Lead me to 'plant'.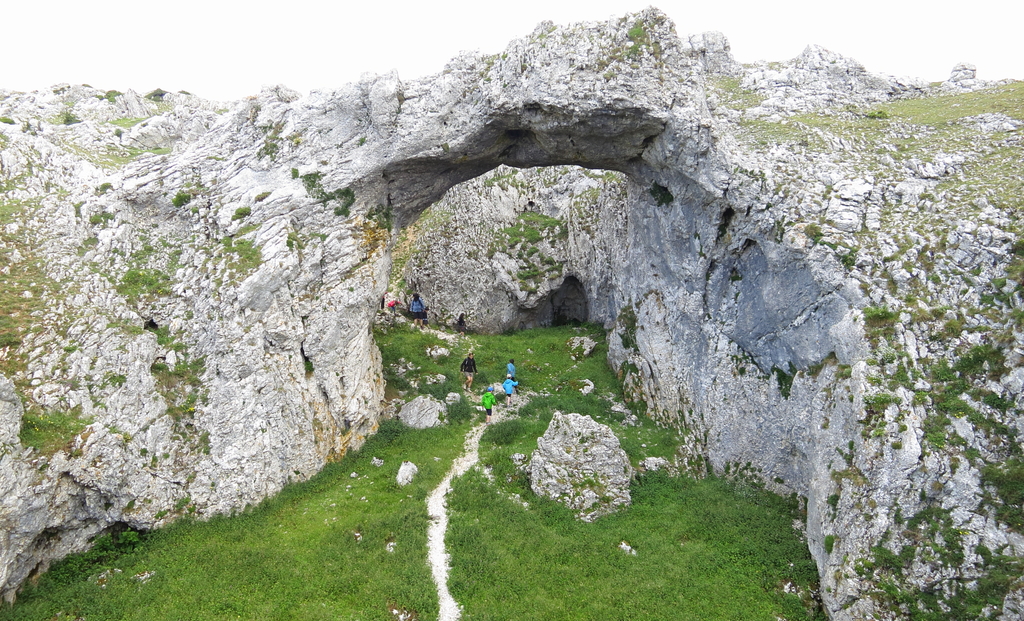
Lead to [175,495,193,511].
